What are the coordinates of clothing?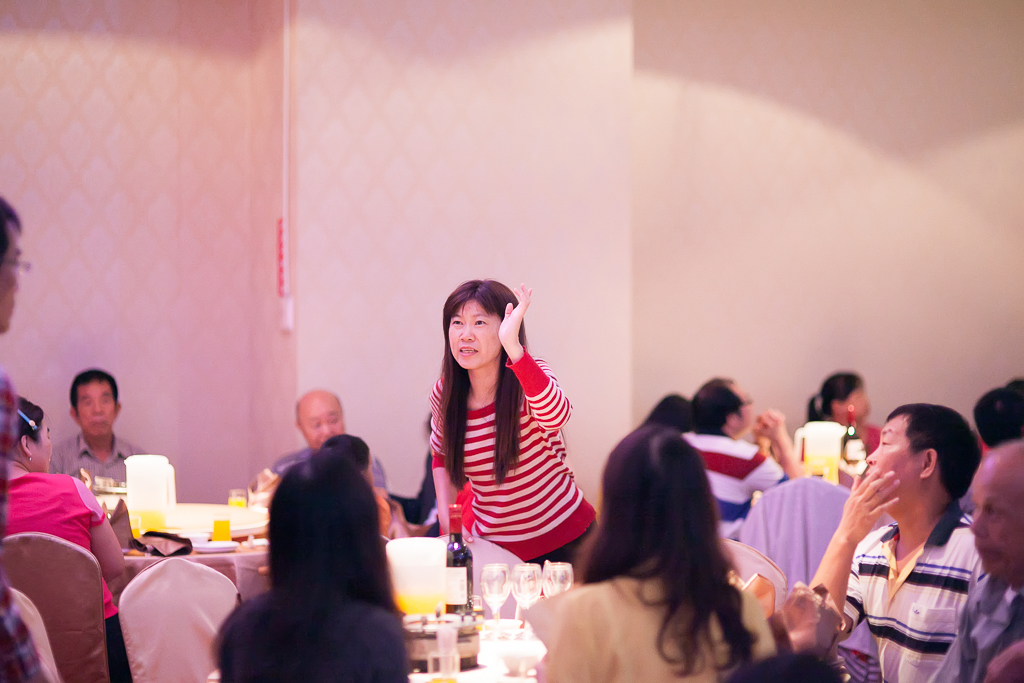
[688, 429, 786, 538].
